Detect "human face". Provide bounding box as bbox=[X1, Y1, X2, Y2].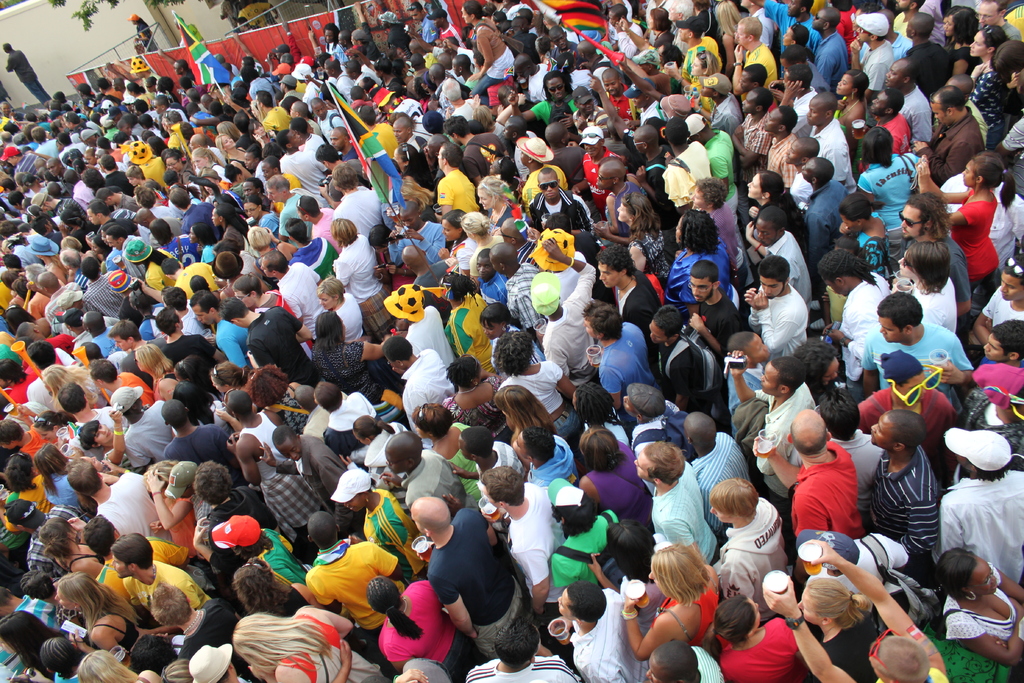
bbox=[278, 440, 300, 461].
